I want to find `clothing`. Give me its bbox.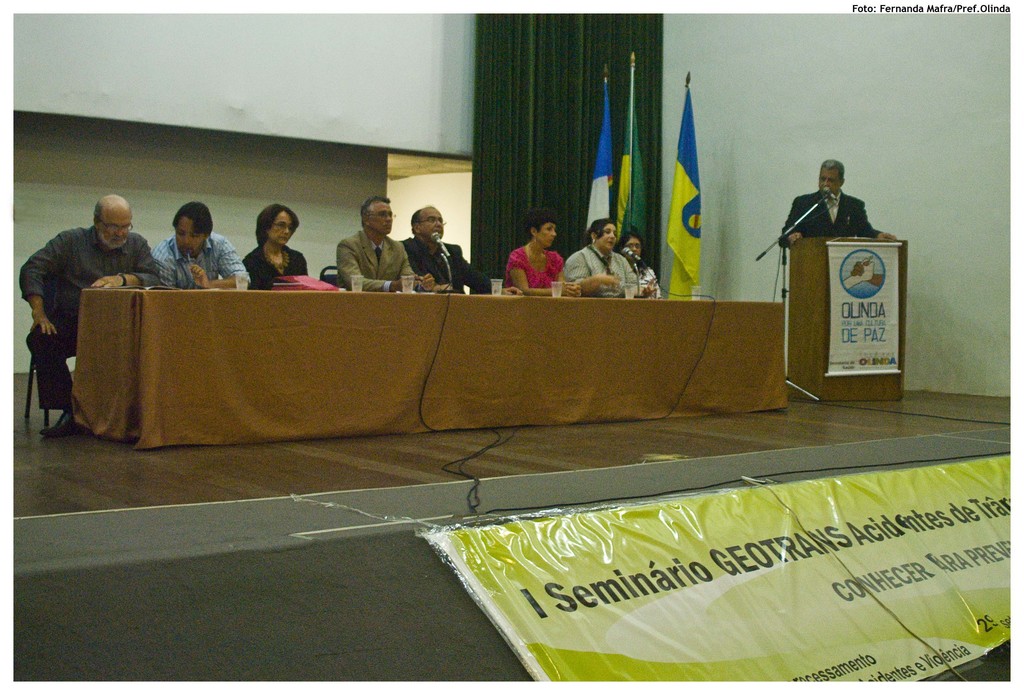
150 232 246 287.
